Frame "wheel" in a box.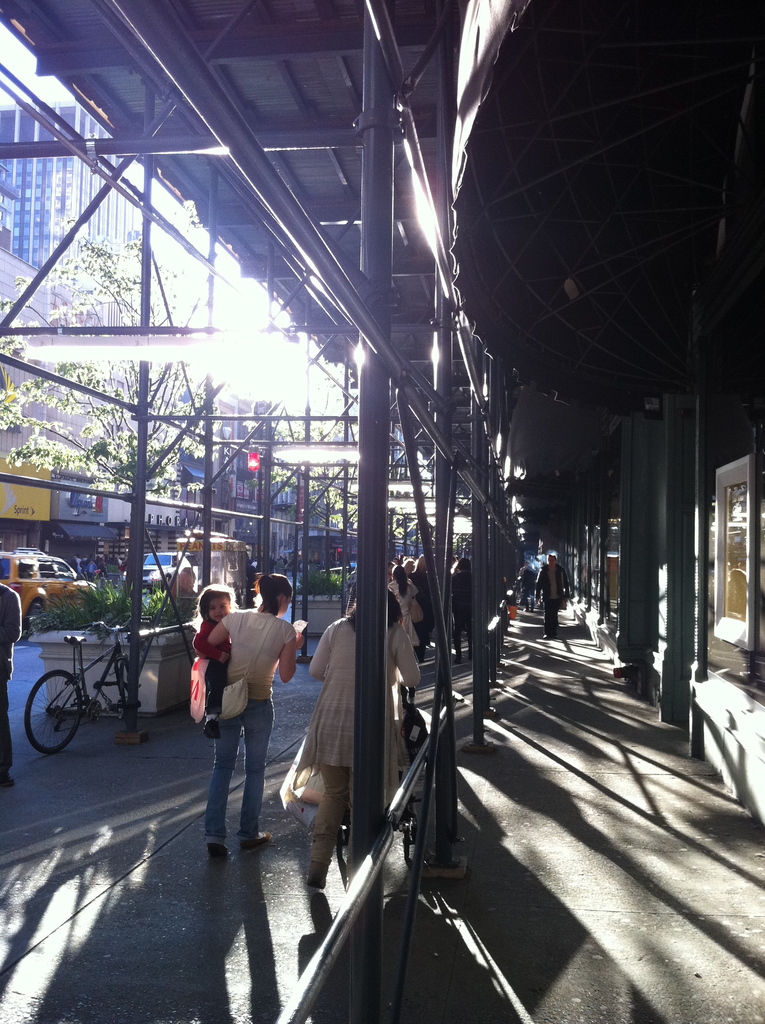
26:598:49:629.
